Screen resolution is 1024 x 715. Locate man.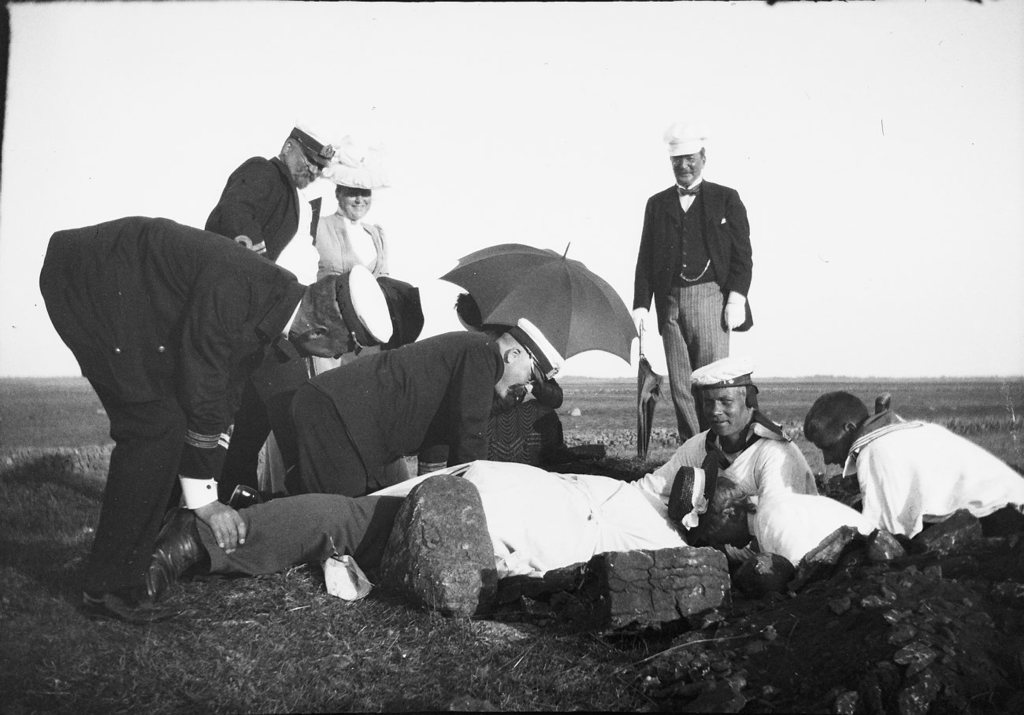
x1=629, y1=355, x2=824, y2=498.
